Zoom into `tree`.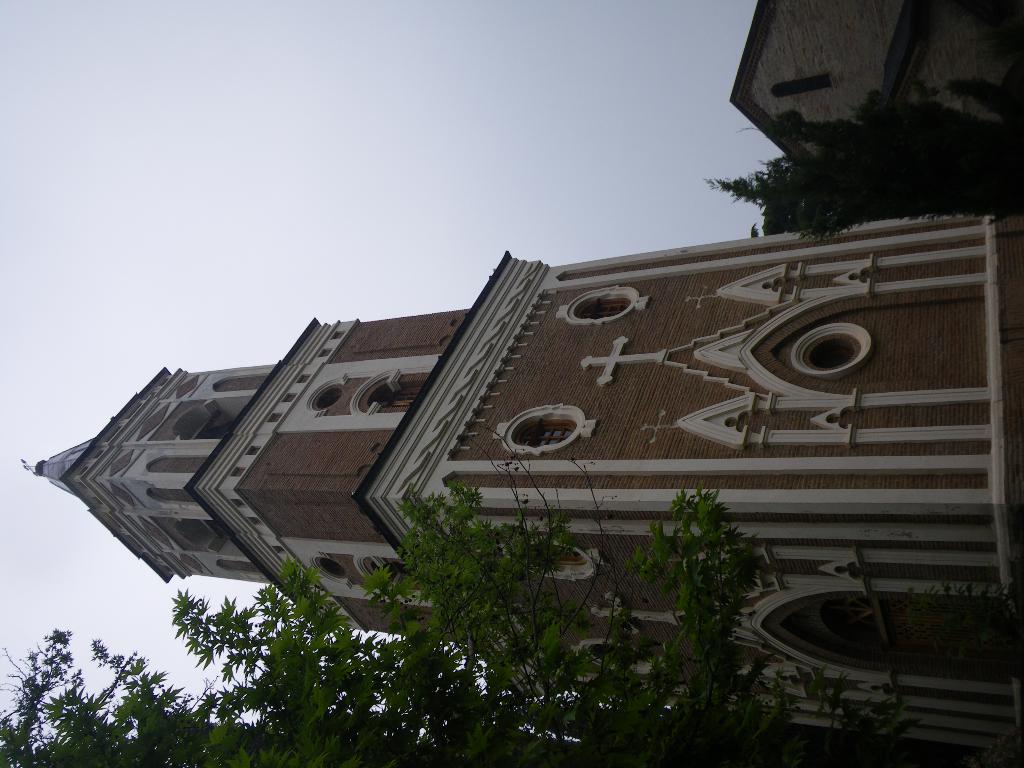
Zoom target: <bbox>704, 76, 1021, 242</bbox>.
